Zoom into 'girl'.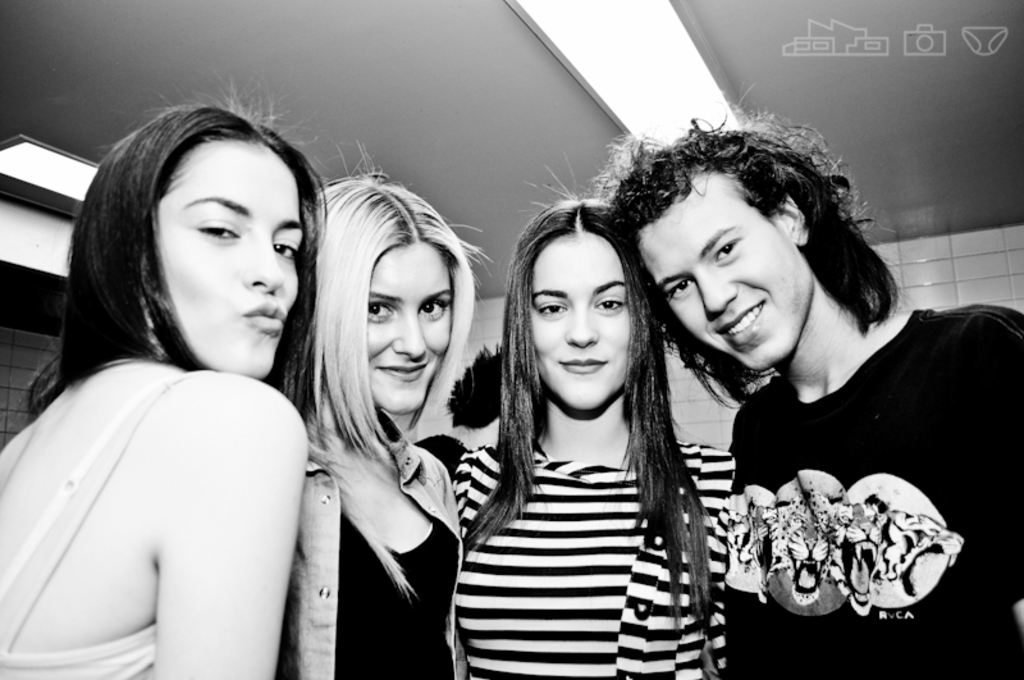
Zoom target: bbox=(289, 143, 466, 679).
